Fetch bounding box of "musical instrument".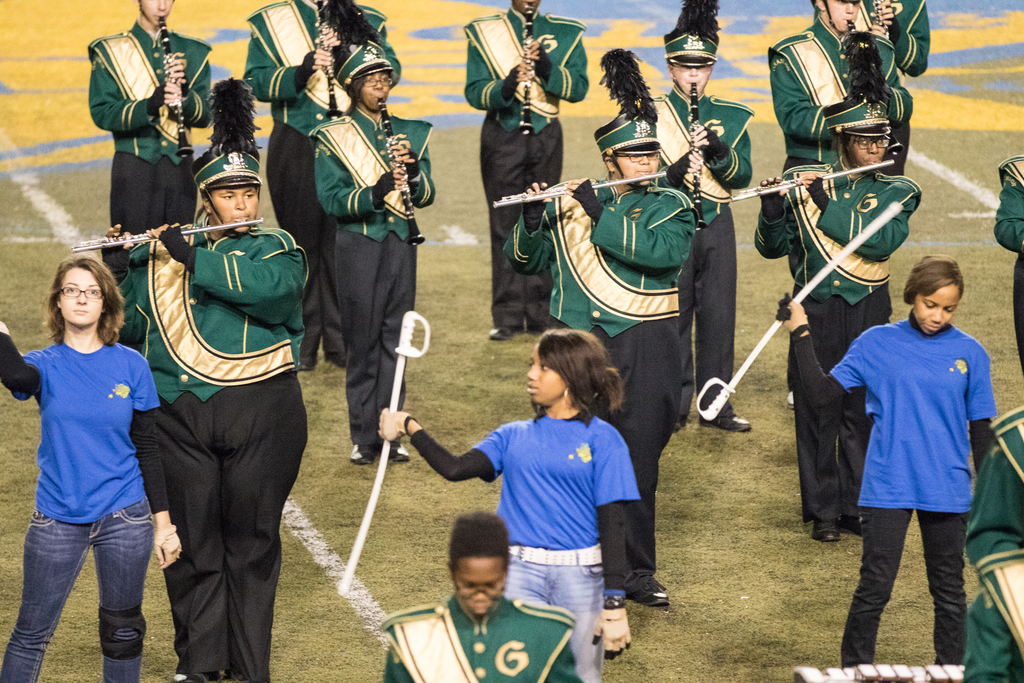
Bbox: l=687, t=79, r=710, b=239.
